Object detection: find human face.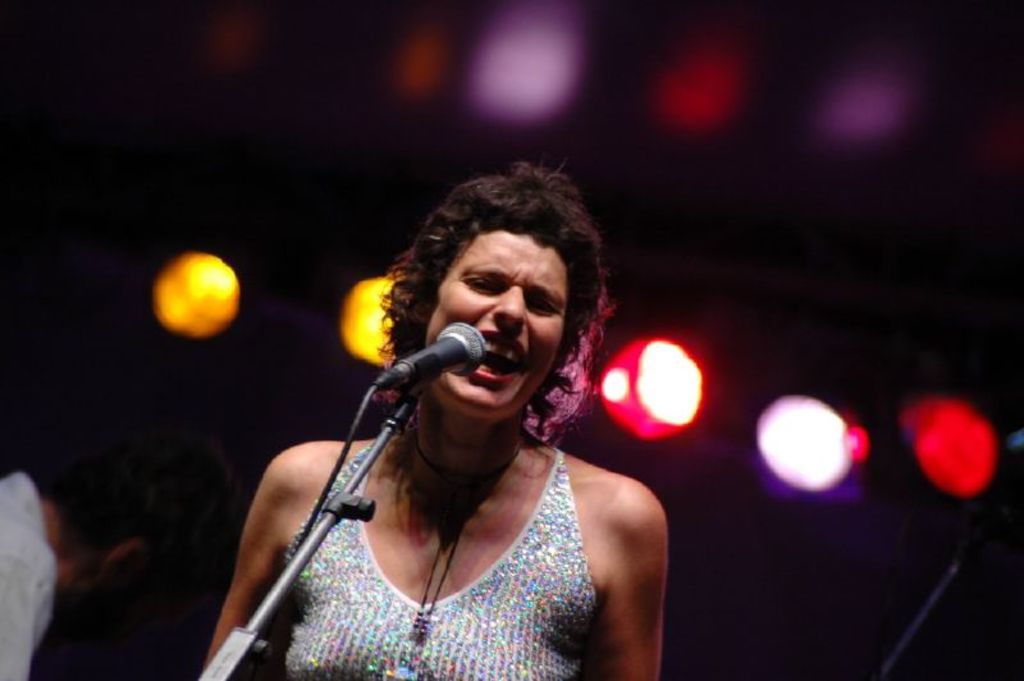
box=[413, 212, 586, 408].
